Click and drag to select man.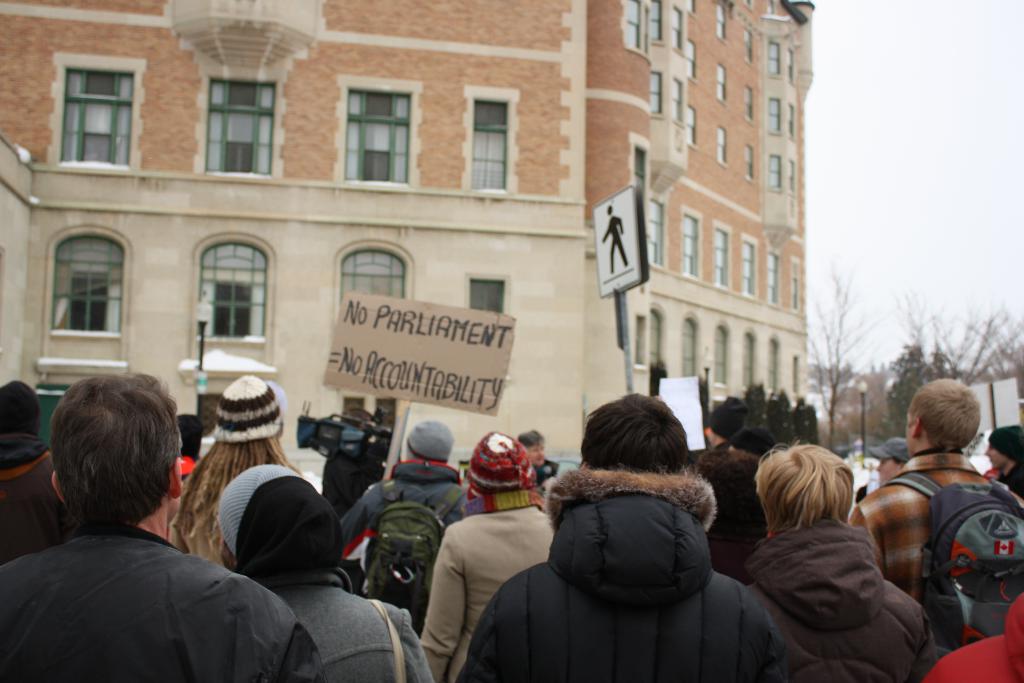
Selection: <region>22, 372, 319, 682</region>.
